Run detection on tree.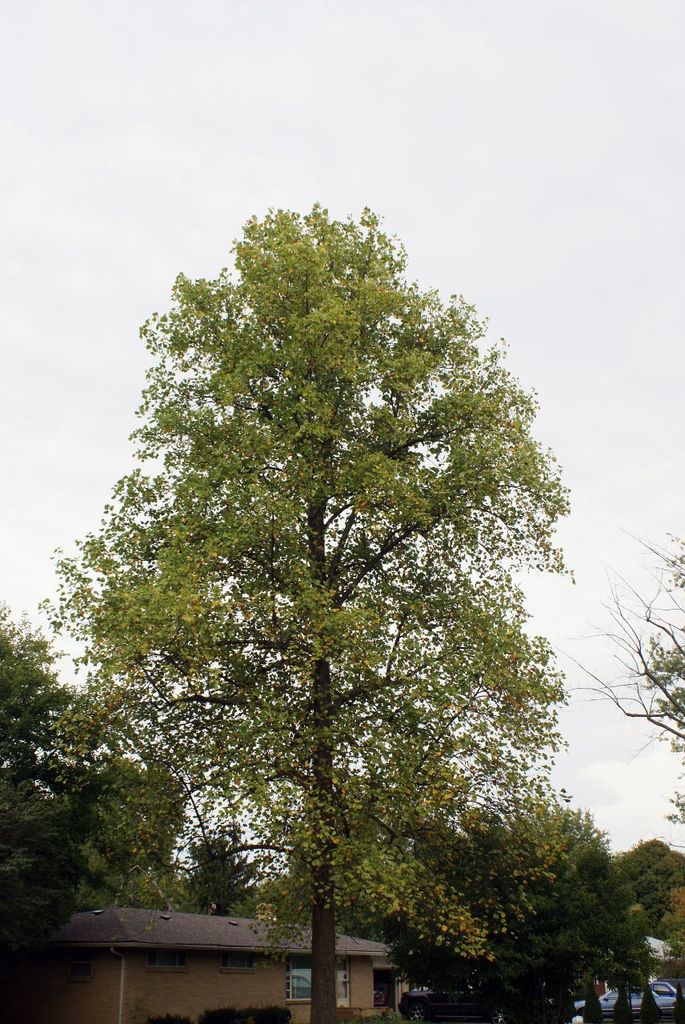
Result: region(34, 753, 183, 906).
